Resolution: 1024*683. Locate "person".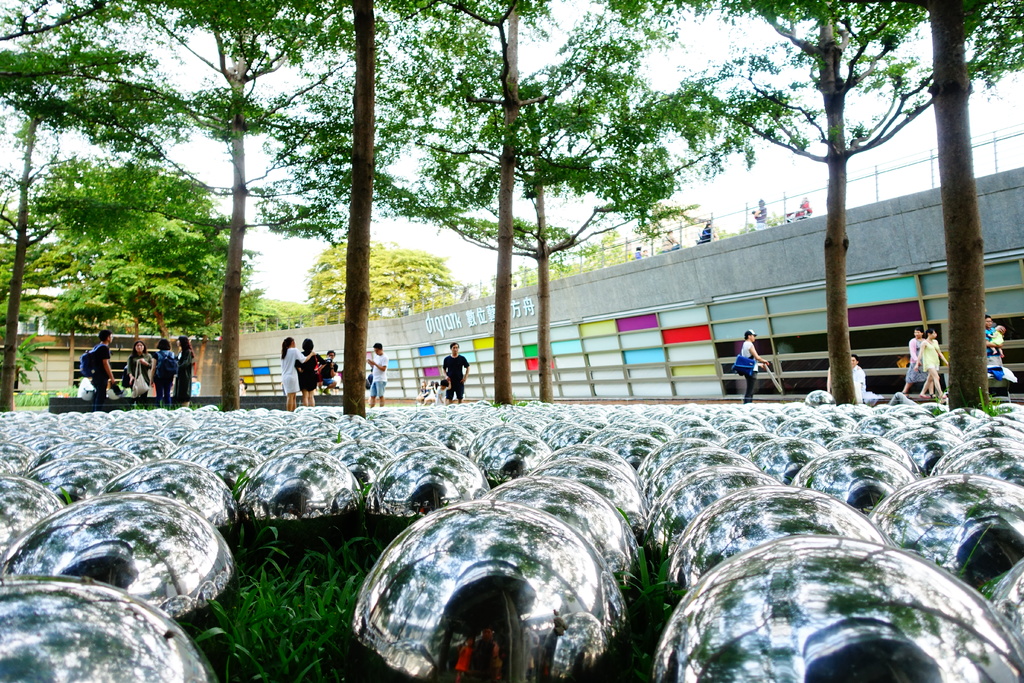
pyautogui.locateOnScreen(899, 322, 925, 395).
